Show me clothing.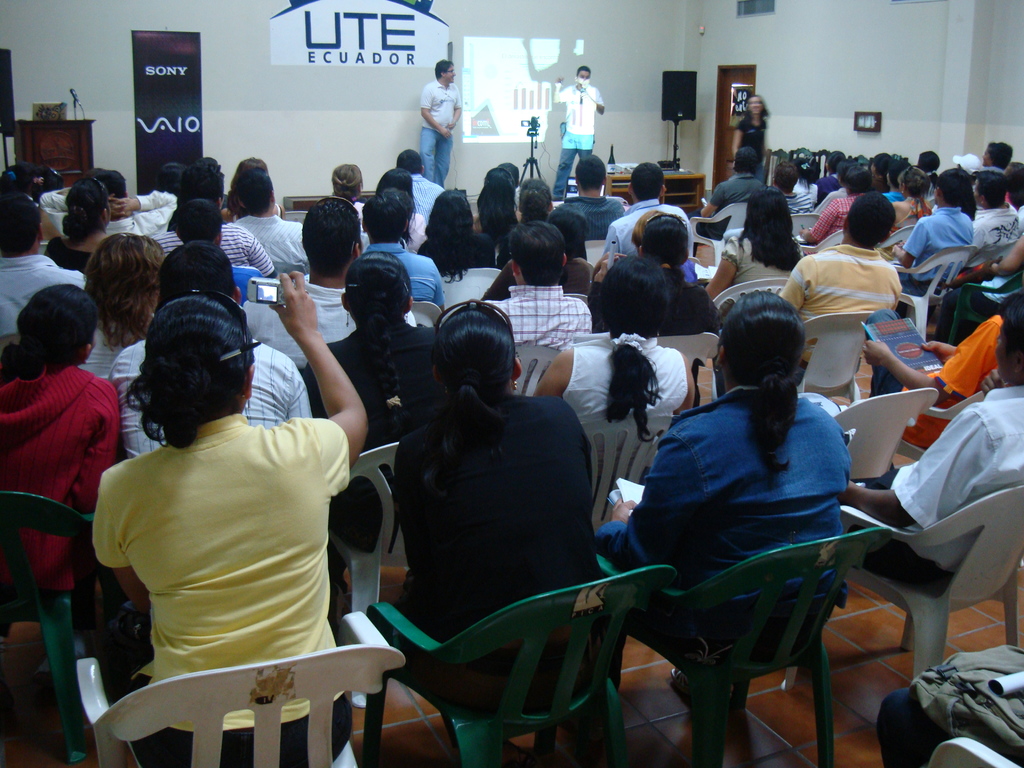
clothing is here: box(27, 188, 172, 254).
